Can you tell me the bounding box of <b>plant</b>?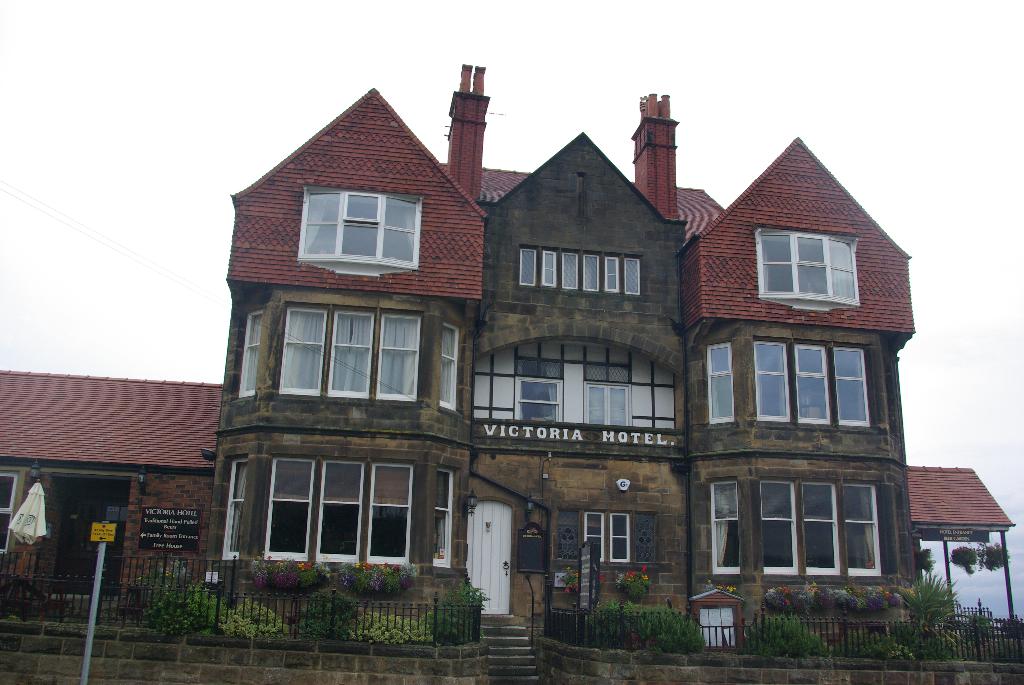
bbox(547, 572, 1023, 677).
